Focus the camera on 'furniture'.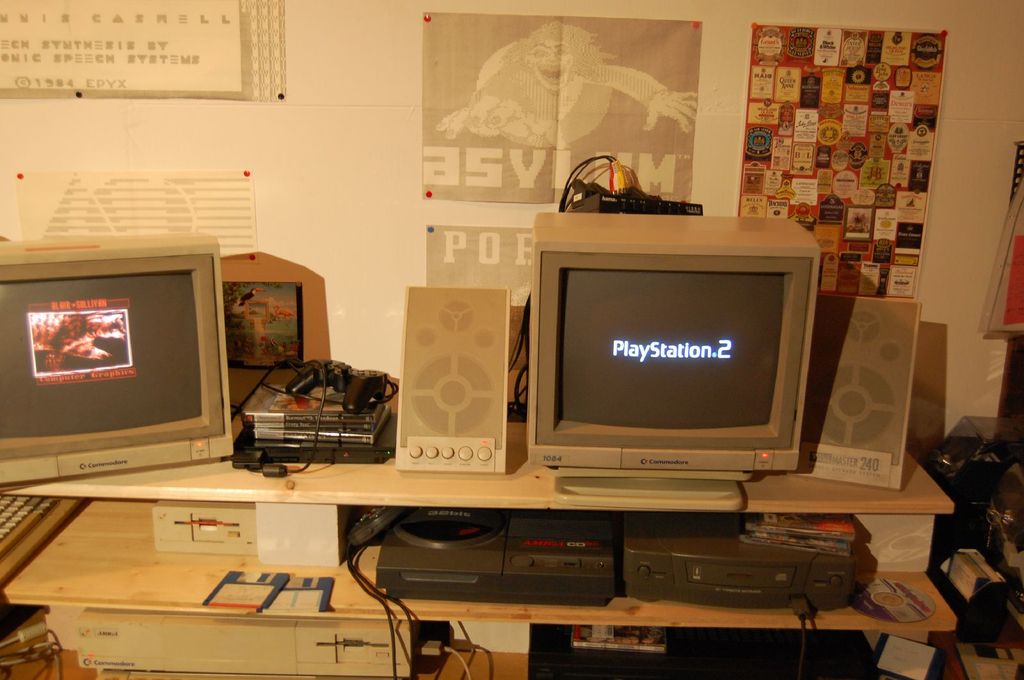
Focus region: crop(0, 418, 957, 679).
